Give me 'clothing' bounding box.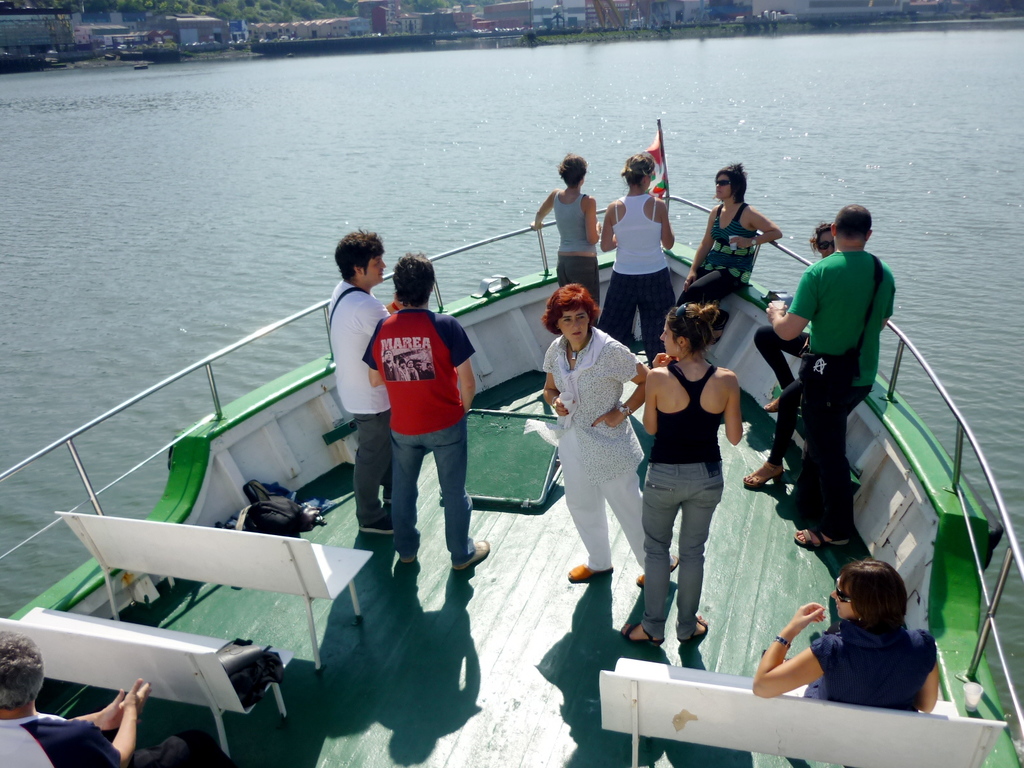
bbox=[593, 193, 676, 362].
